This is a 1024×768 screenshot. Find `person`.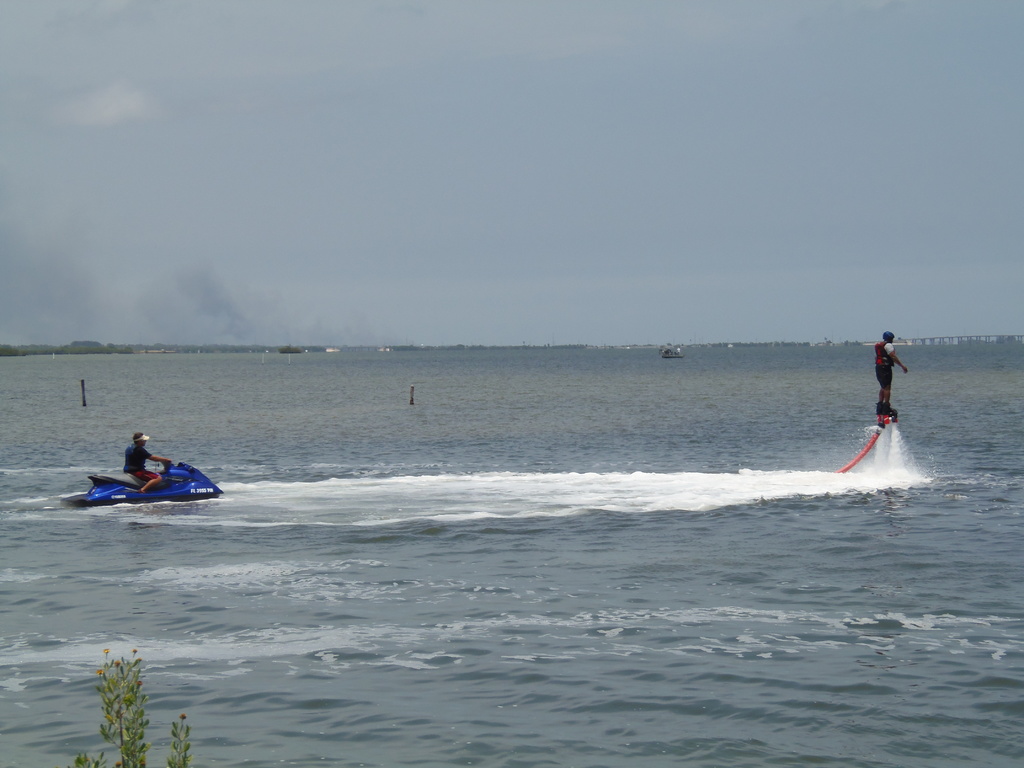
Bounding box: (123, 431, 171, 496).
